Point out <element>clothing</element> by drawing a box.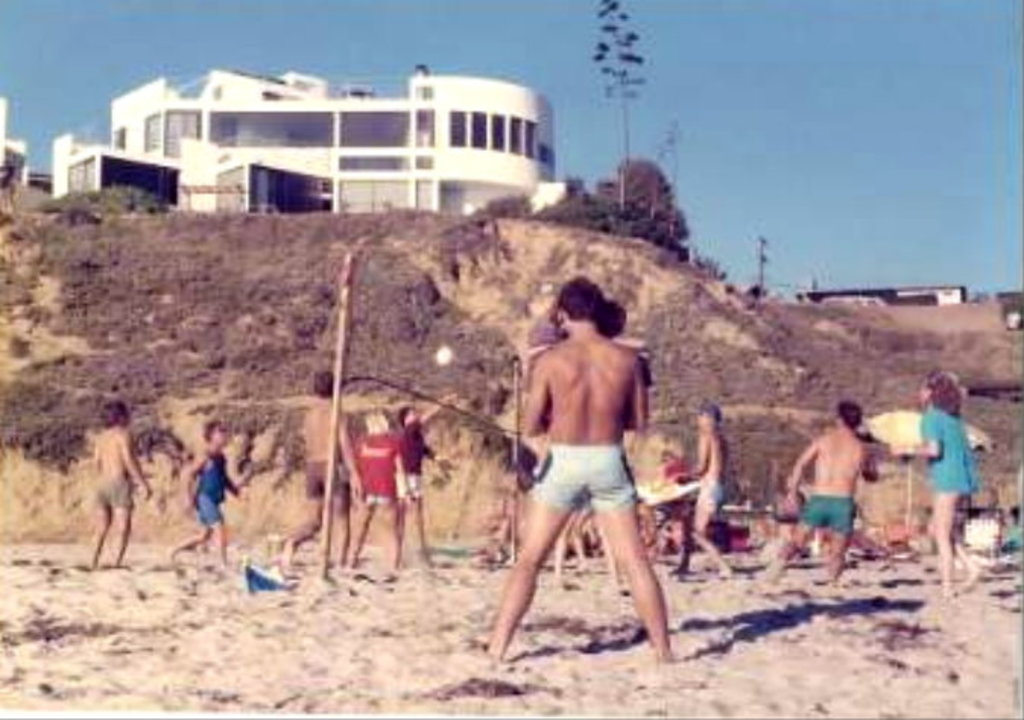
box=[918, 398, 975, 492].
